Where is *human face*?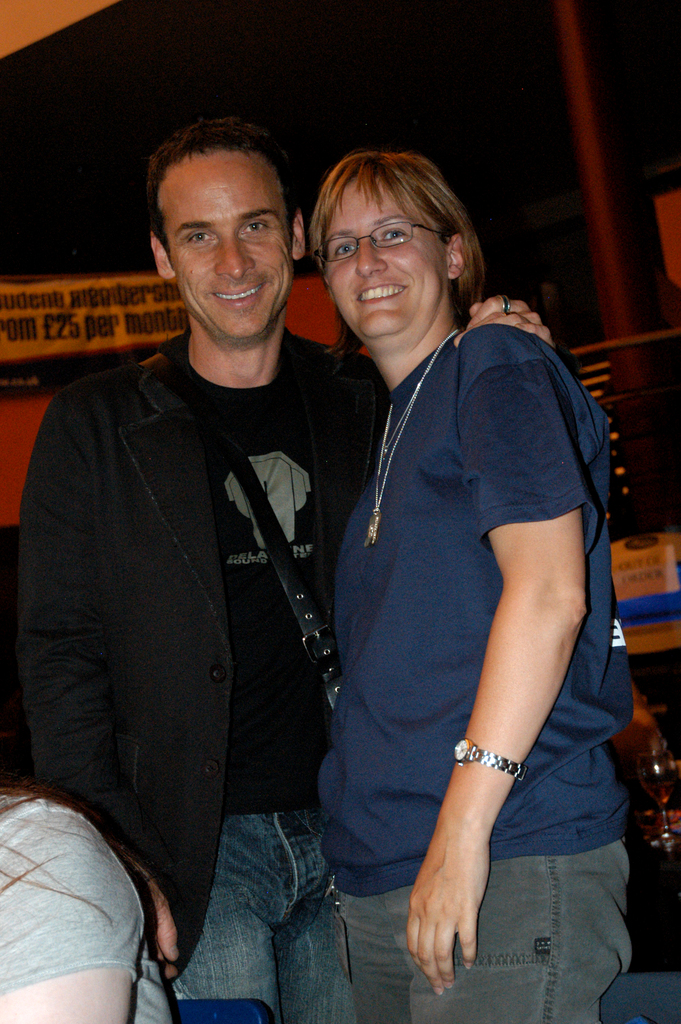
detection(320, 179, 448, 338).
